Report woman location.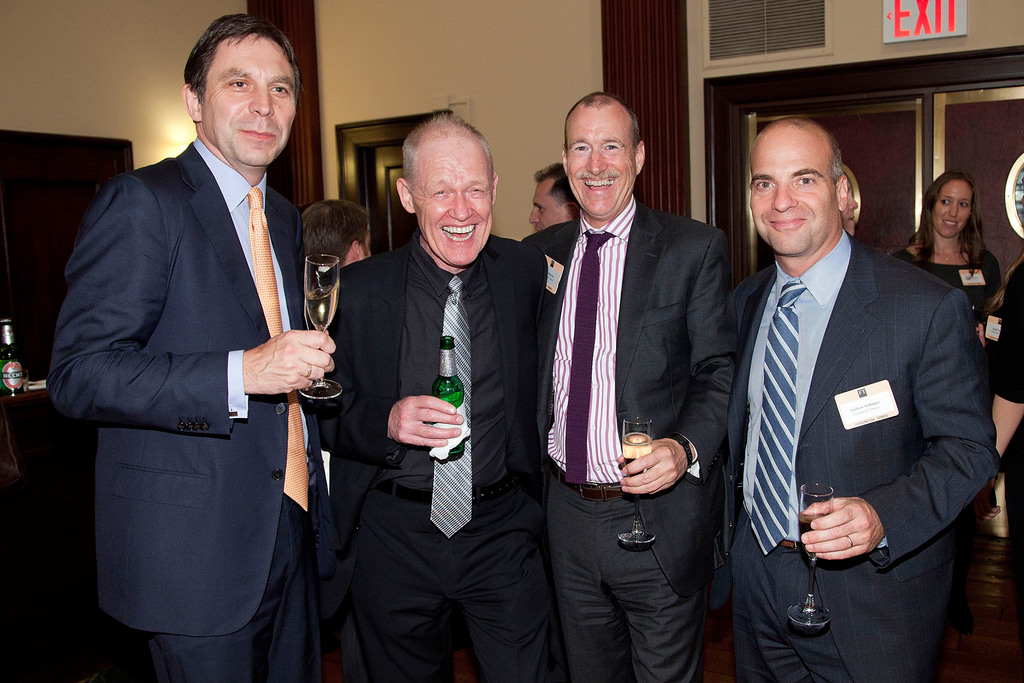
Report: box(913, 160, 1016, 336).
